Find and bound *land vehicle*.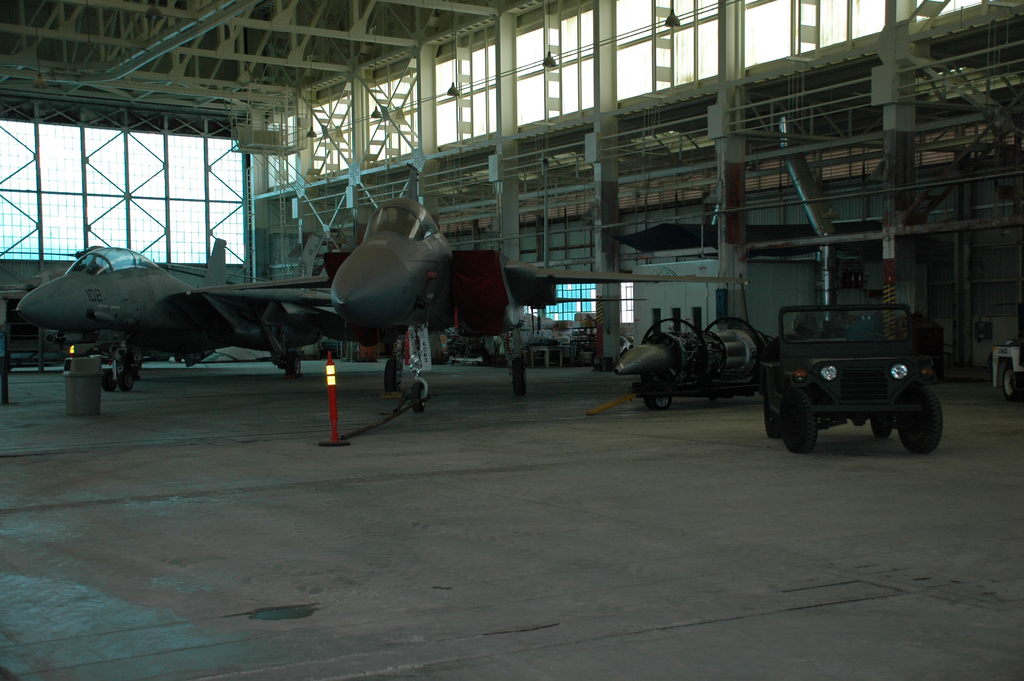
Bound: (x1=989, y1=346, x2=1023, y2=398).
